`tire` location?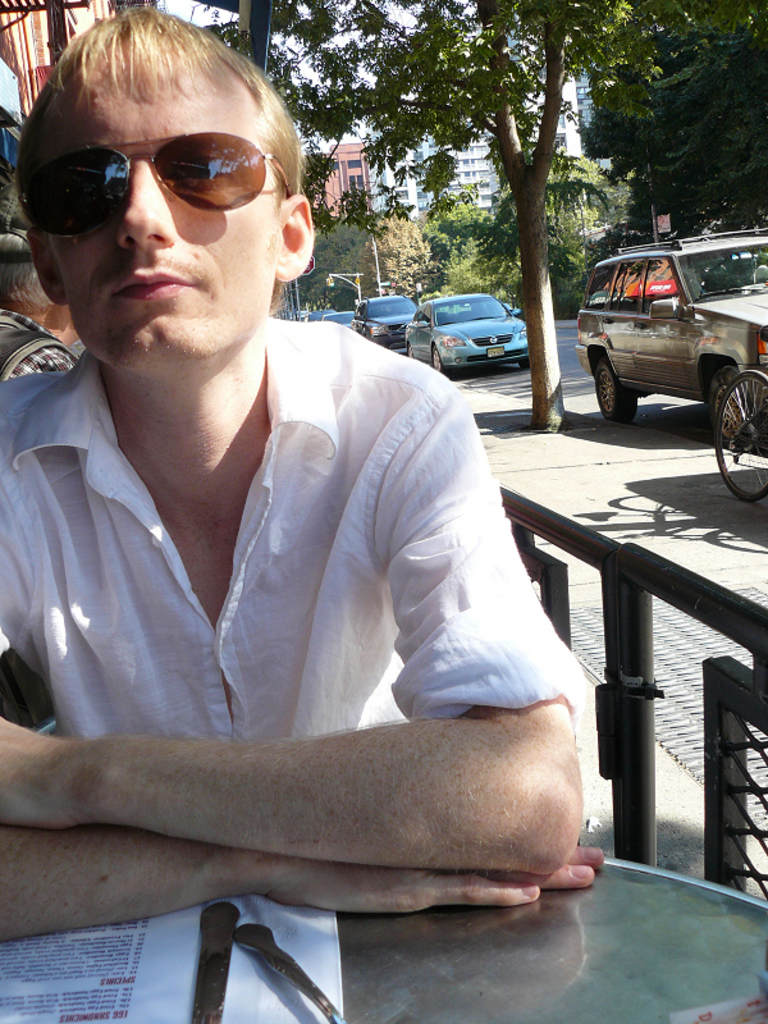
{"x1": 589, "y1": 349, "x2": 640, "y2": 421}
